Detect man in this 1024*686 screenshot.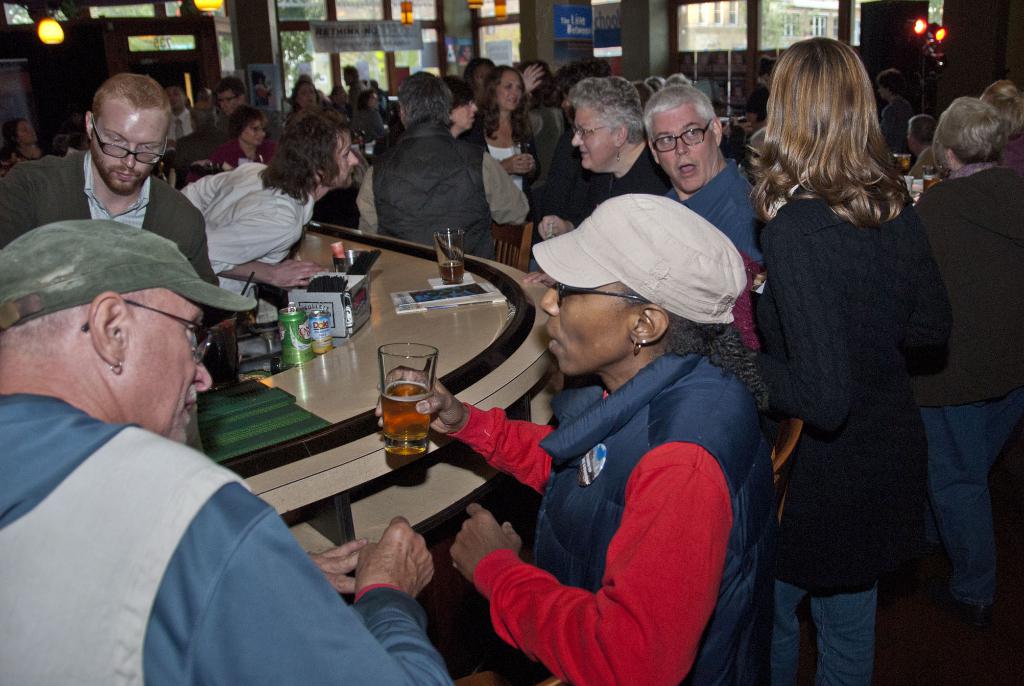
Detection: 871/67/911/159.
